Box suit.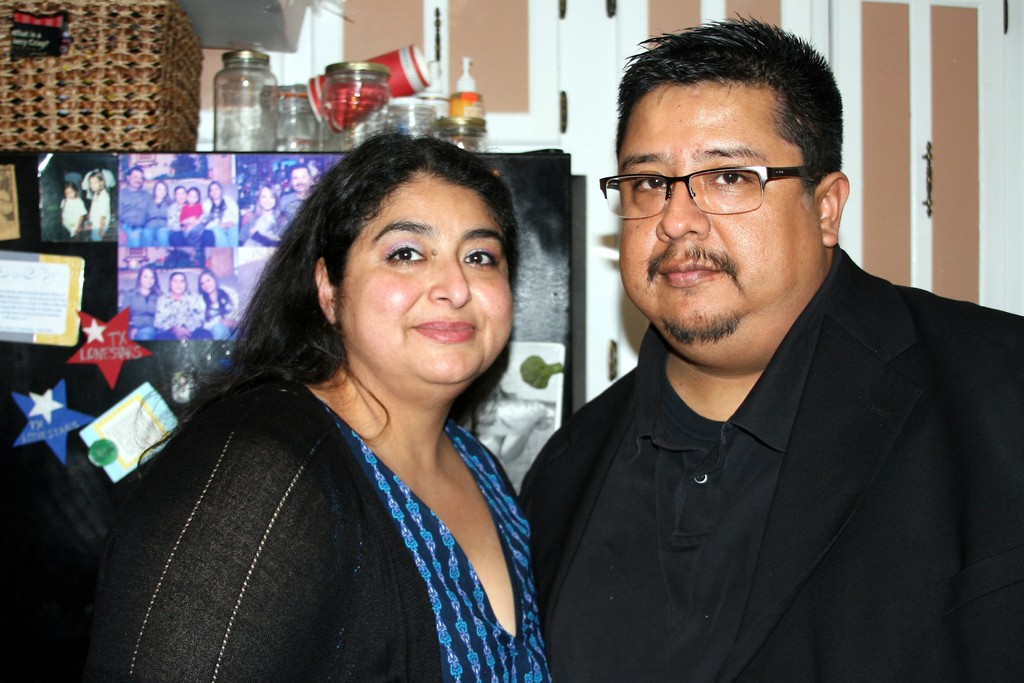
bbox(487, 272, 999, 667).
